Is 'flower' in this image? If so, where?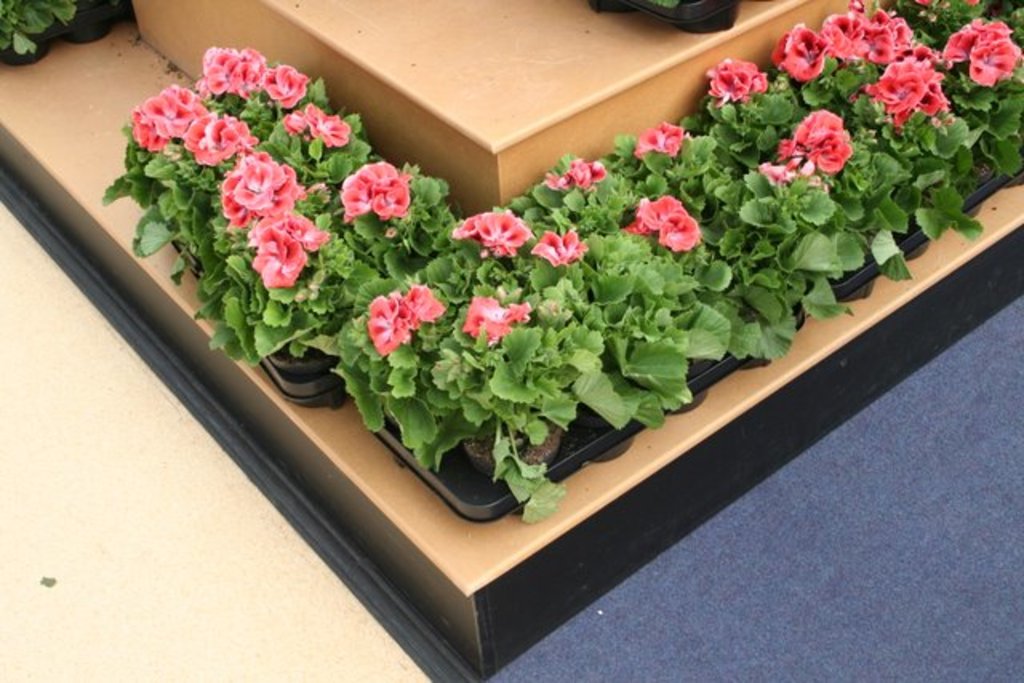
Yes, at rect(312, 106, 352, 146).
